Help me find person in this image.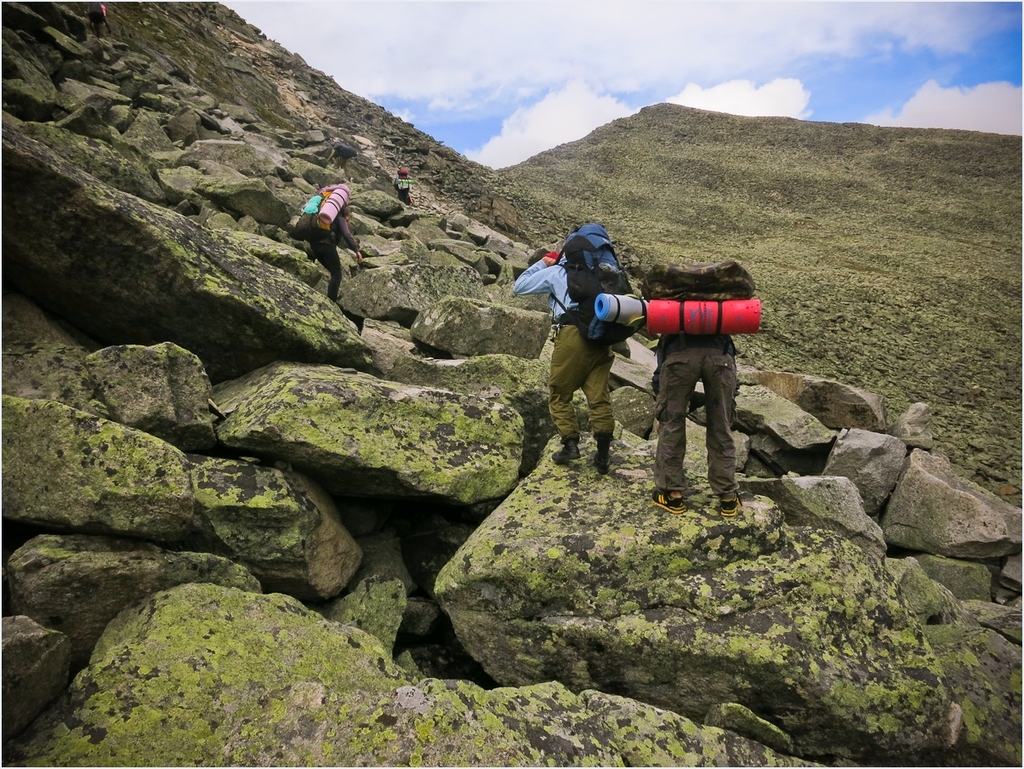
Found it: rect(295, 179, 357, 298).
